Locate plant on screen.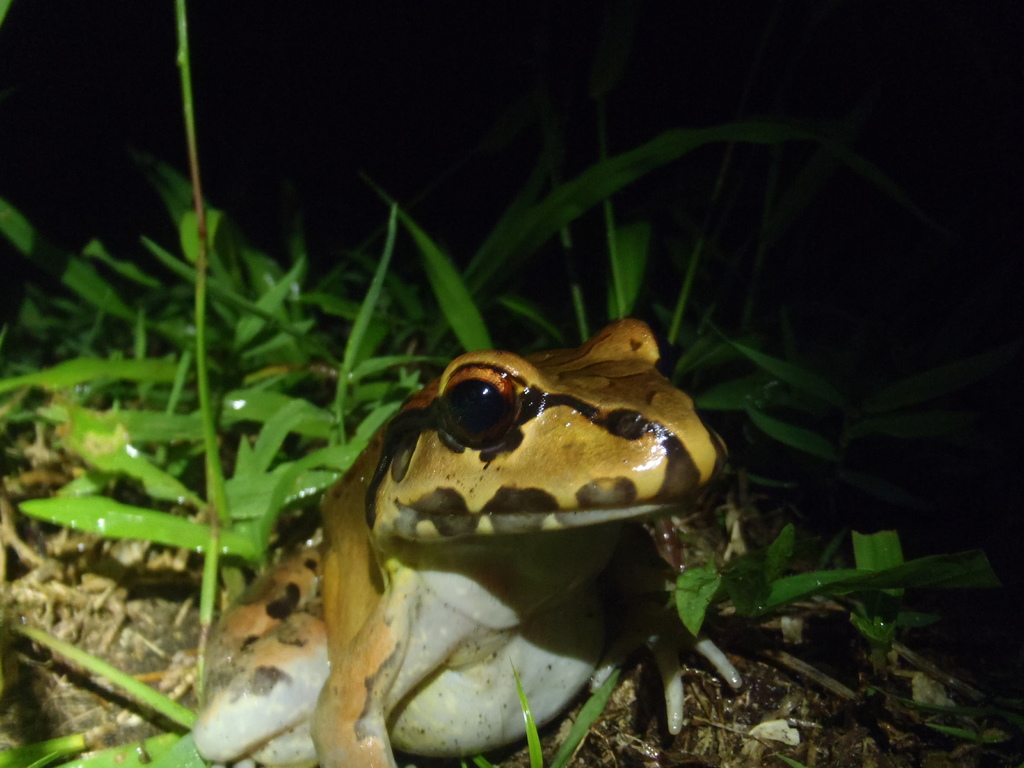
On screen at (x1=497, y1=657, x2=632, y2=767).
